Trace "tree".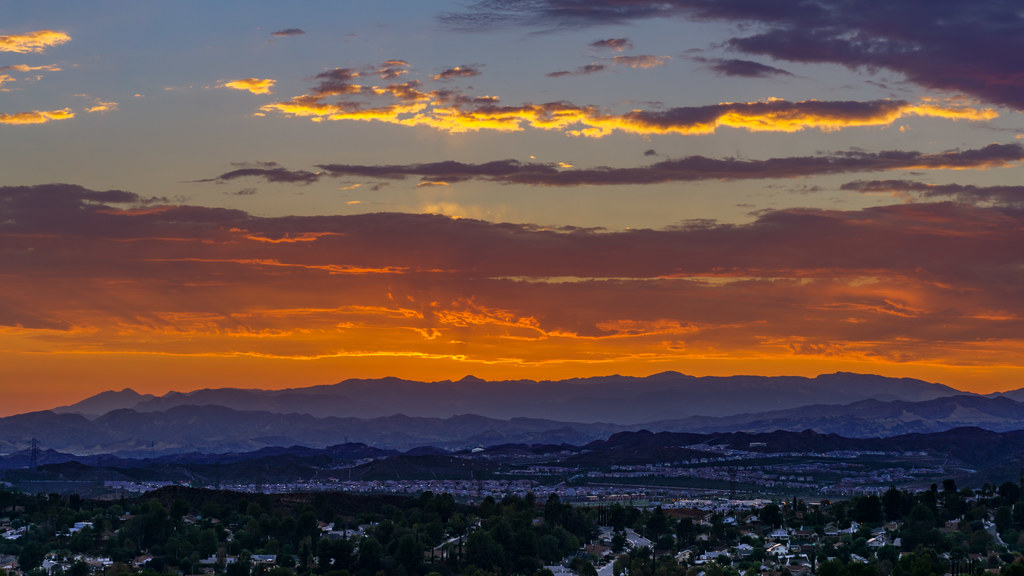
Traced to 243,518,301,548.
